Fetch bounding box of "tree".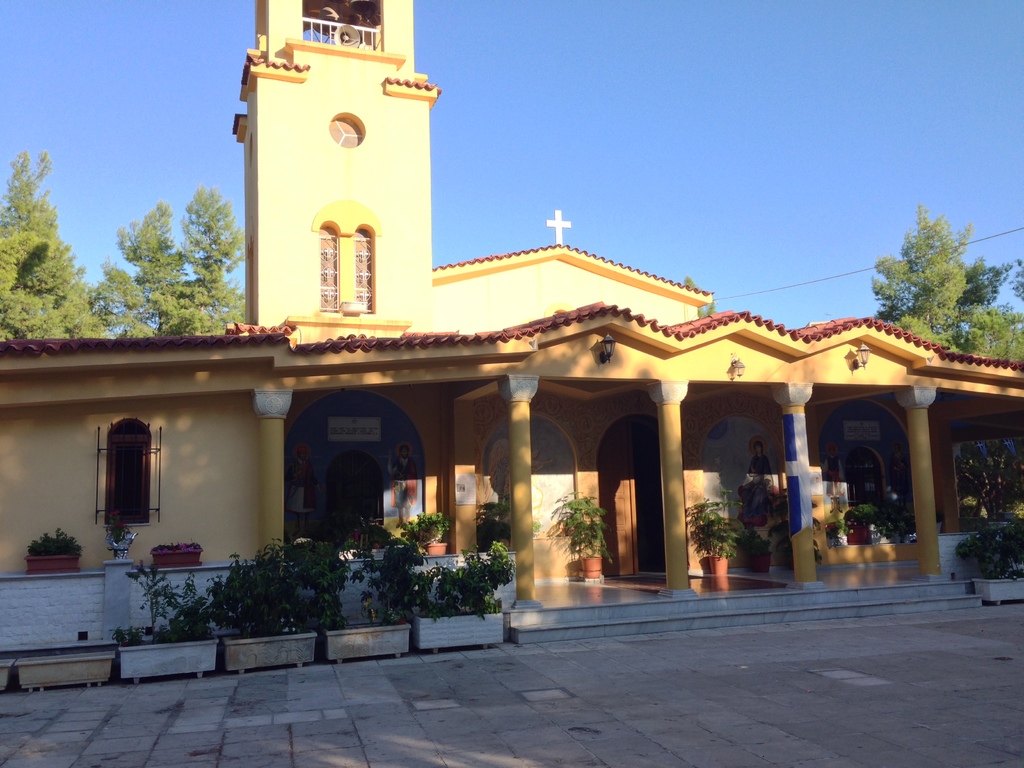
Bbox: (x1=861, y1=179, x2=1002, y2=362).
